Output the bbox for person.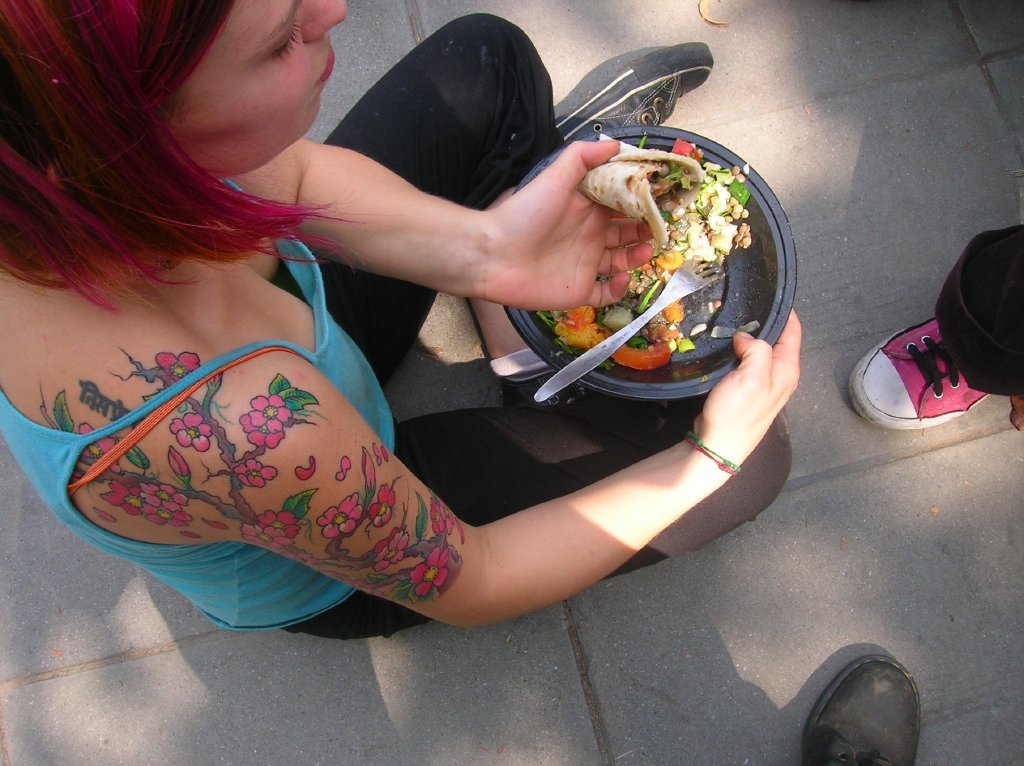
0/0/804/642.
